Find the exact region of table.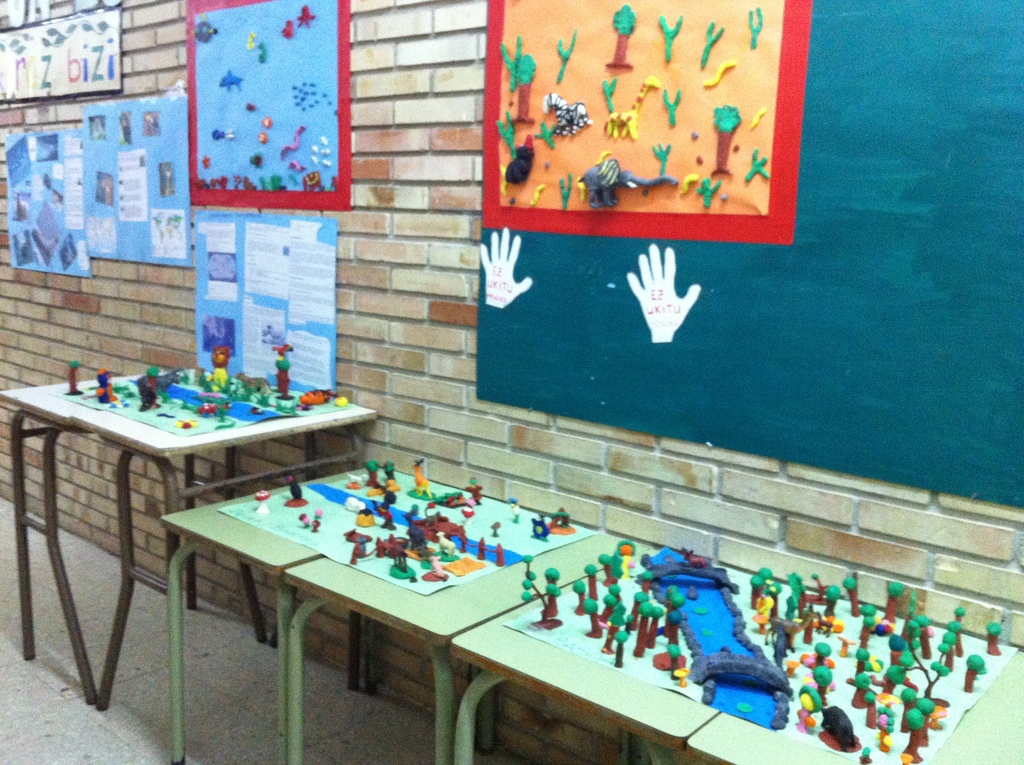
Exact region: select_region(161, 464, 470, 764).
